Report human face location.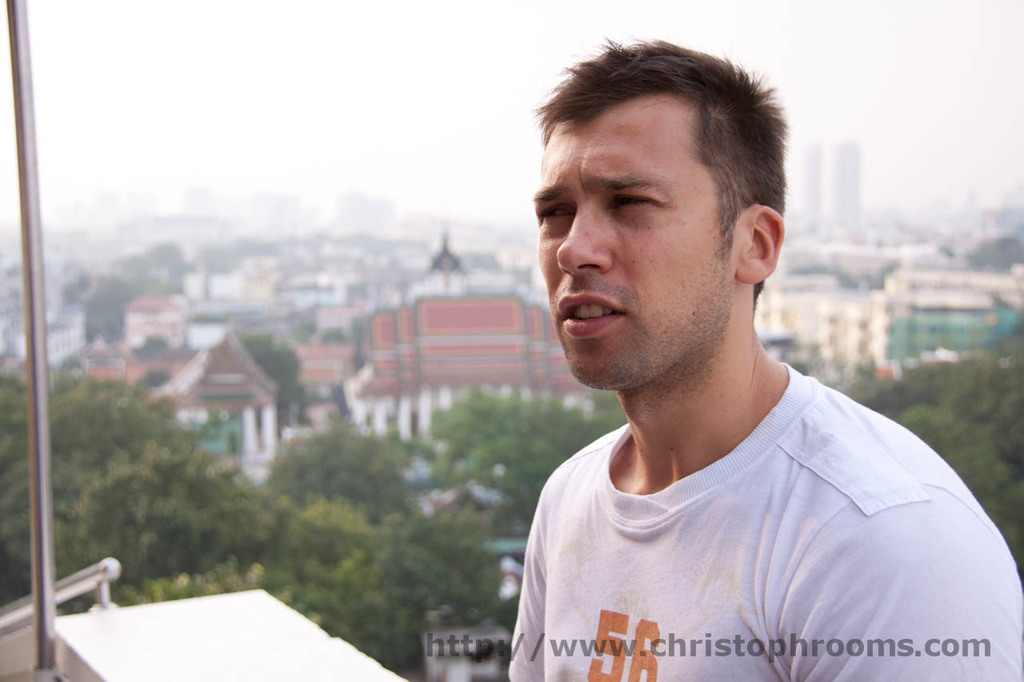
Report: region(530, 99, 734, 389).
